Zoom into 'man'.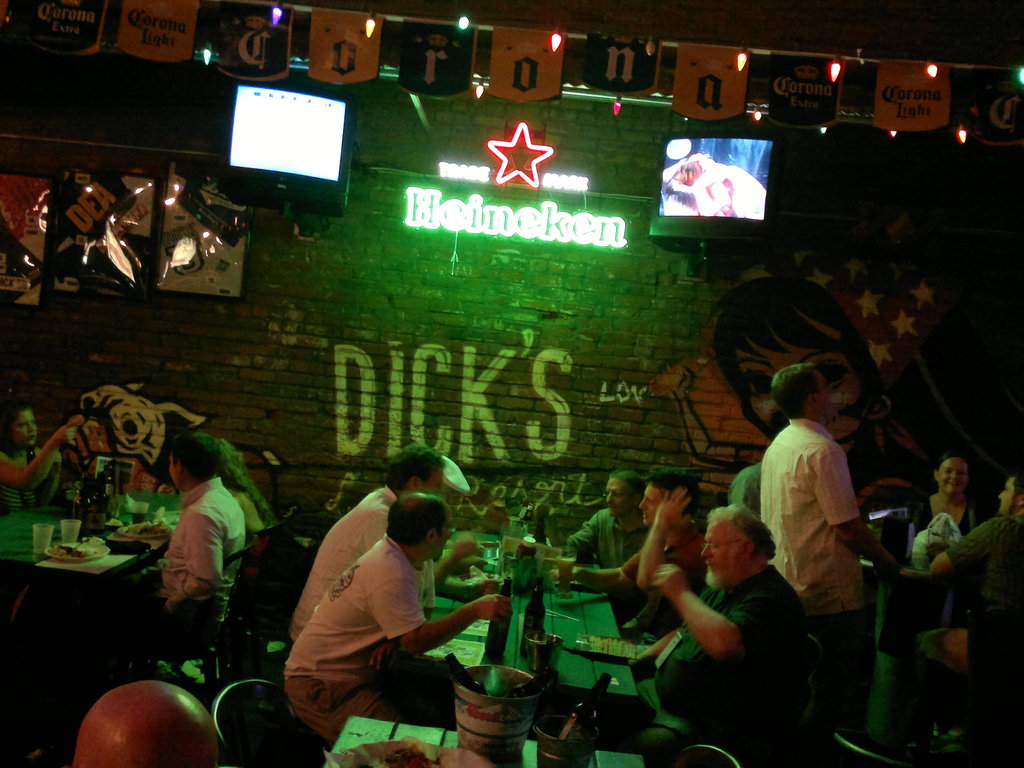
Zoom target: detection(636, 509, 803, 759).
